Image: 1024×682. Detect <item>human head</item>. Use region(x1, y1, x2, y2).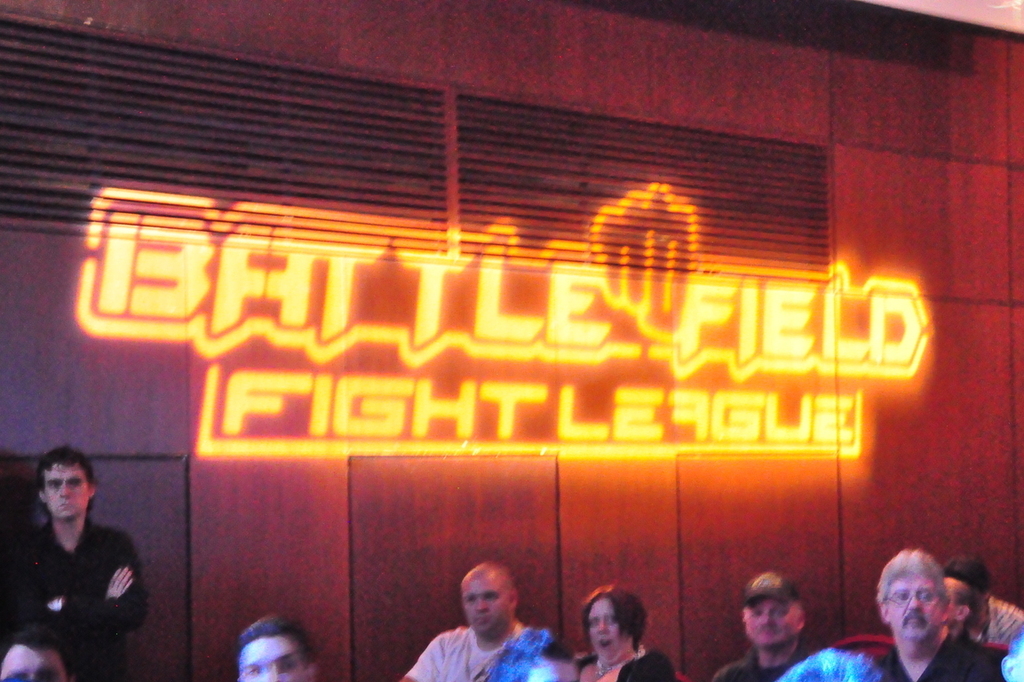
region(576, 584, 649, 671).
